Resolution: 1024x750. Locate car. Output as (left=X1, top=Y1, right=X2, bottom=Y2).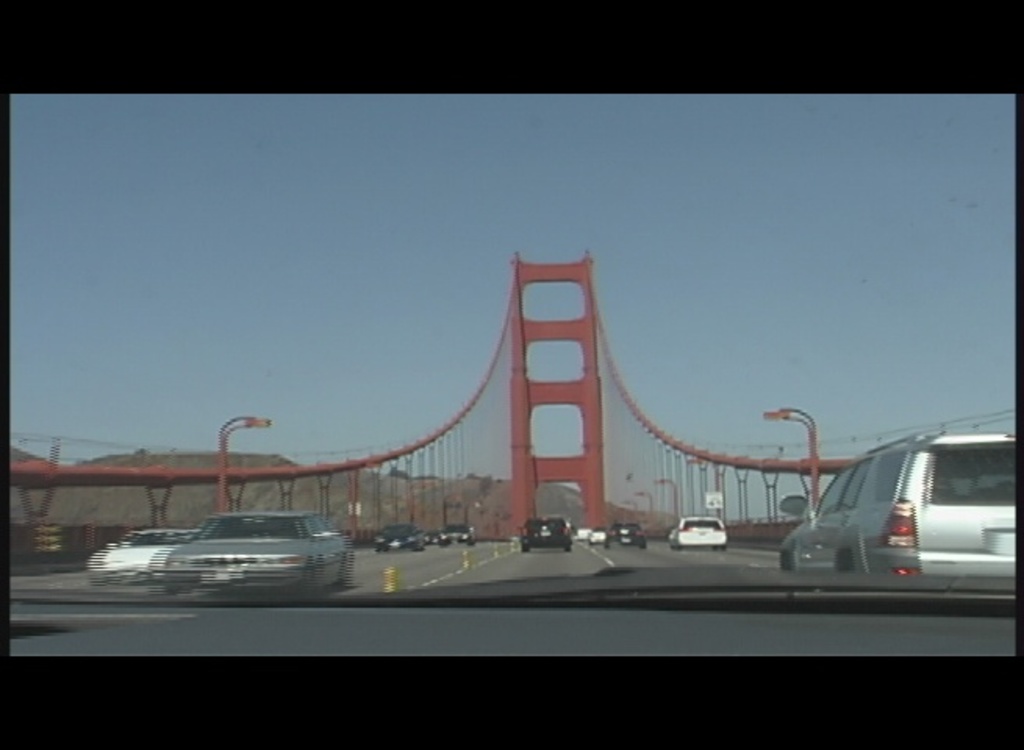
(left=94, top=523, right=202, bottom=578).
